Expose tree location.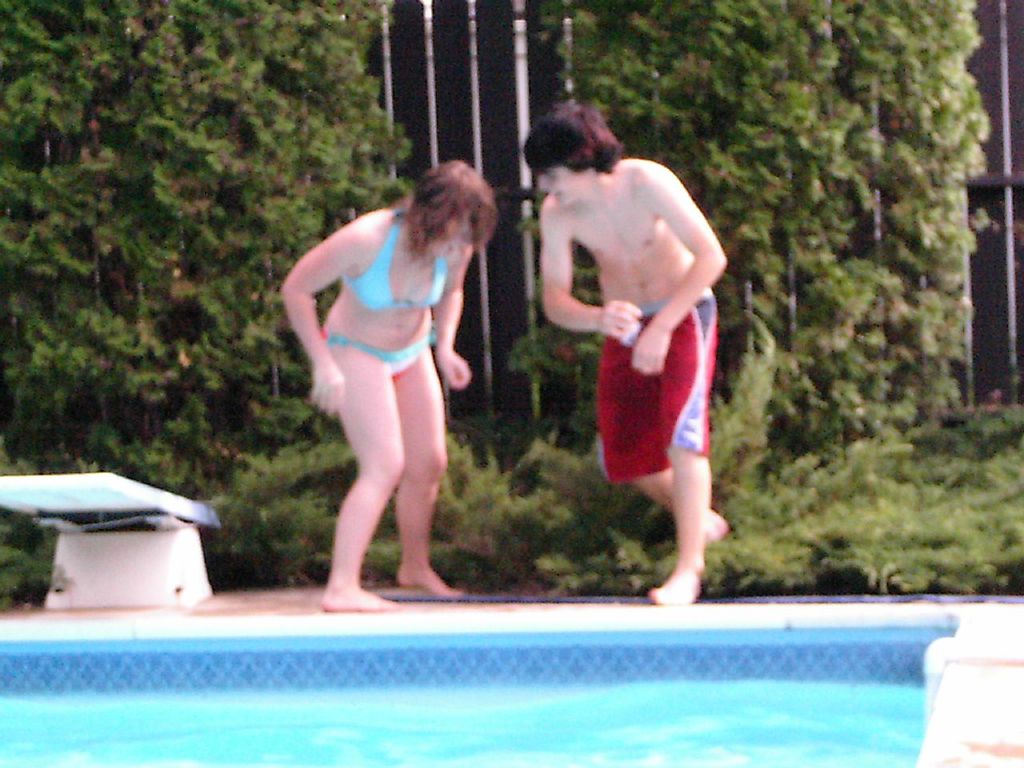
Exposed at box(509, 0, 987, 442).
